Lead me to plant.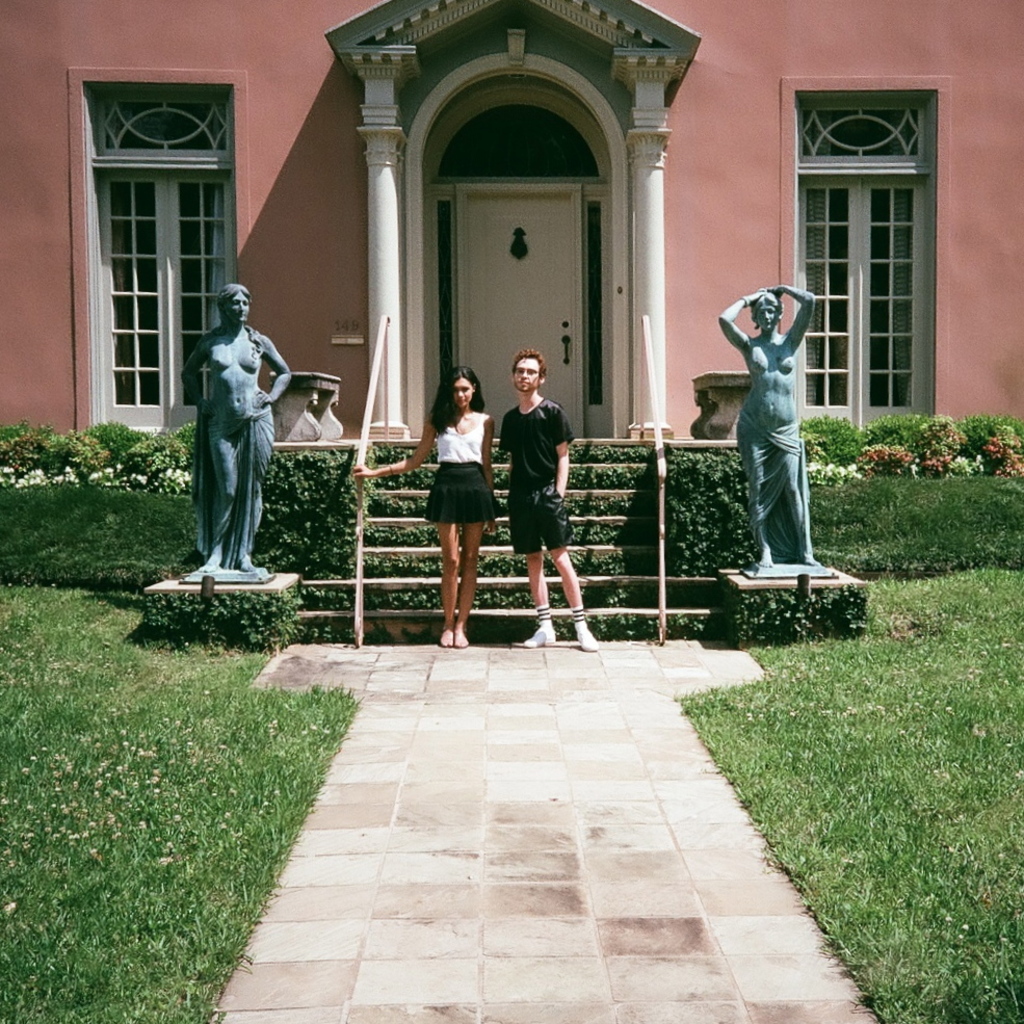
Lead to l=289, t=622, r=364, b=647.
